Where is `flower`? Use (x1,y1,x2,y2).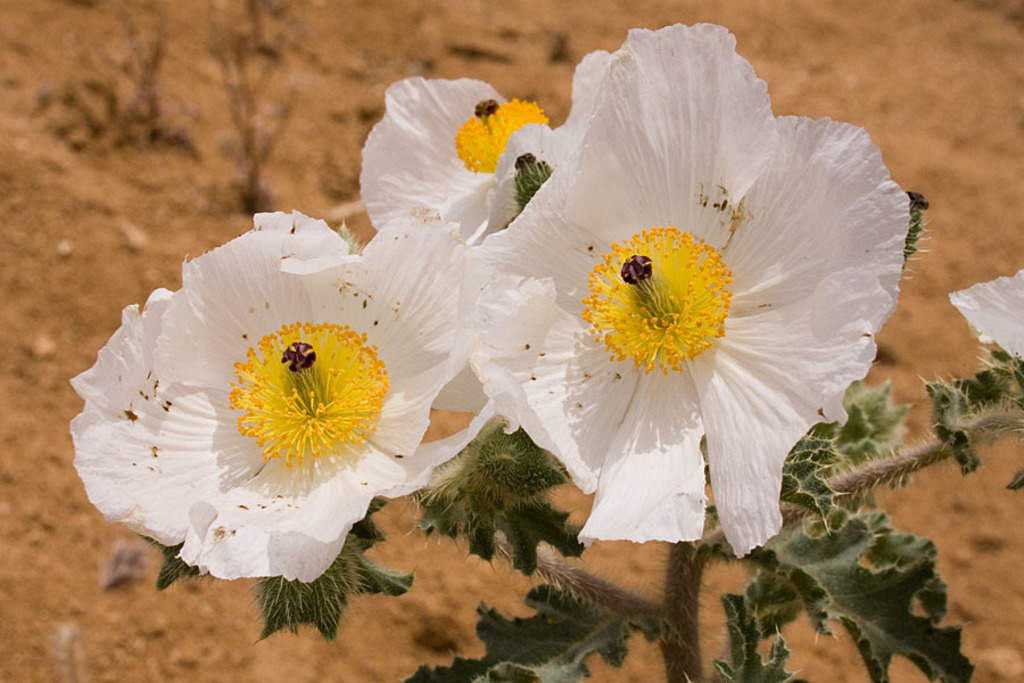
(469,19,916,561).
